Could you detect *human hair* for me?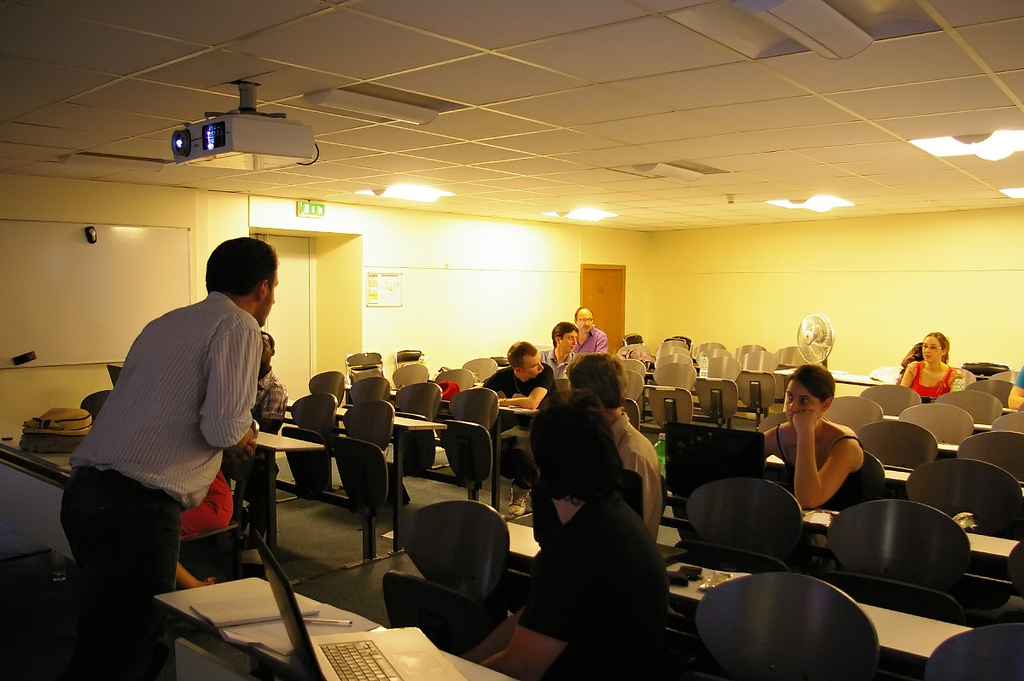
Detection result: rect(922, 329, 950, 360).
